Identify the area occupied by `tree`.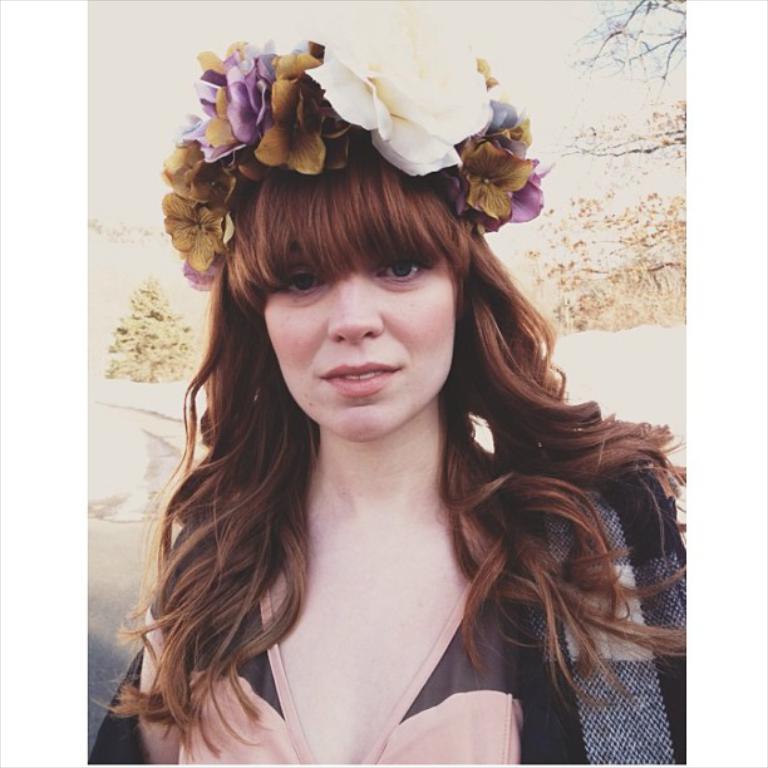
Area: left=104, top=276, right=203, bottom=380.
